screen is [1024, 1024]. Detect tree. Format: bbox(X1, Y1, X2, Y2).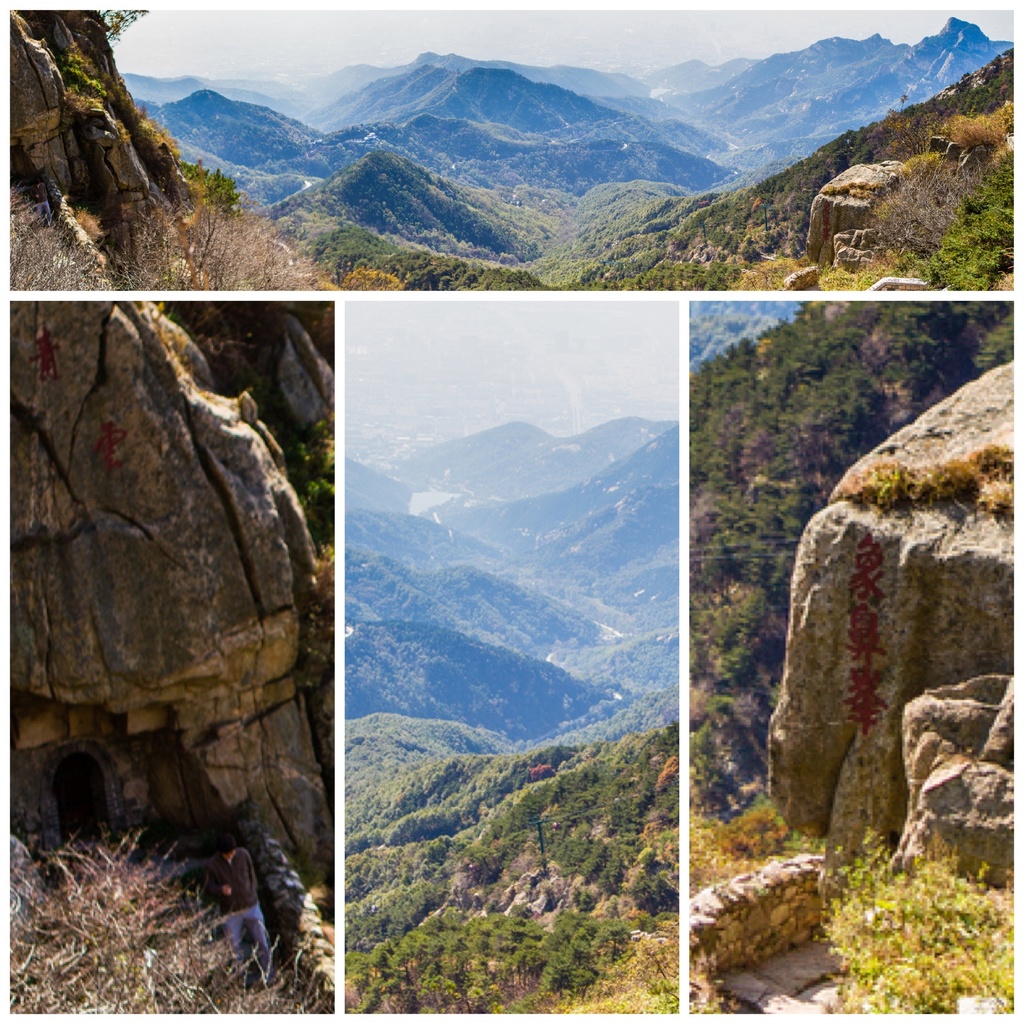
bbox(941, 111, 1005, 156).
